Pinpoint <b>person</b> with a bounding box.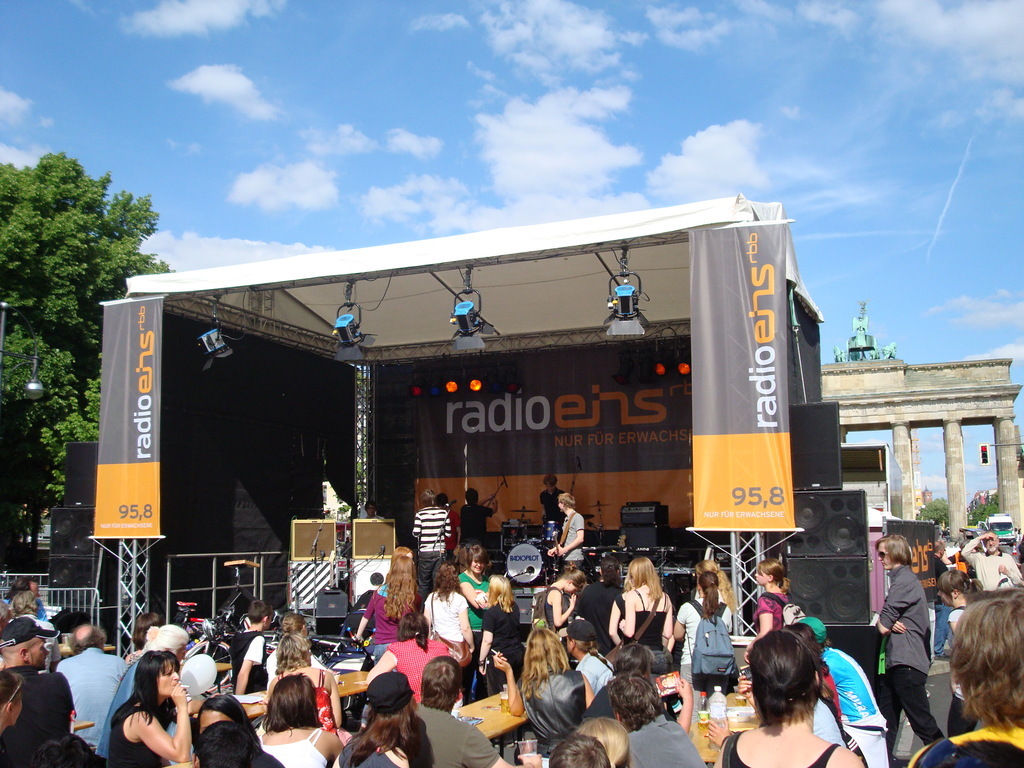
x1=872 y1=534 x2=949 y2=767.
